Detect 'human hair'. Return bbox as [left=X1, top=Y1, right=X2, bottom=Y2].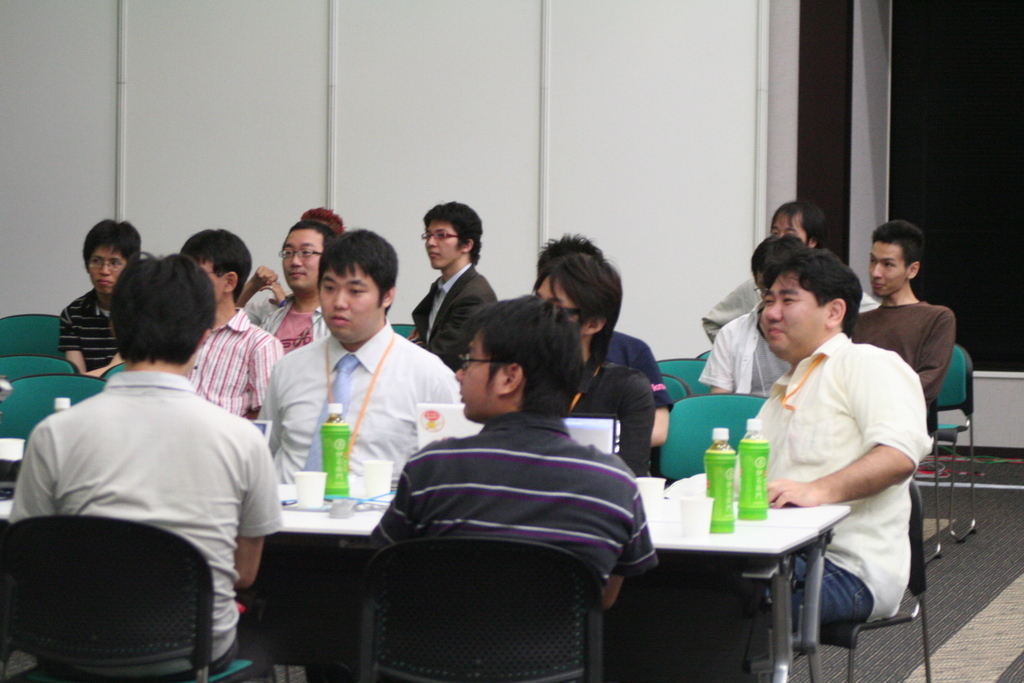
[left=769, top=200, right=828, bottom=247].
